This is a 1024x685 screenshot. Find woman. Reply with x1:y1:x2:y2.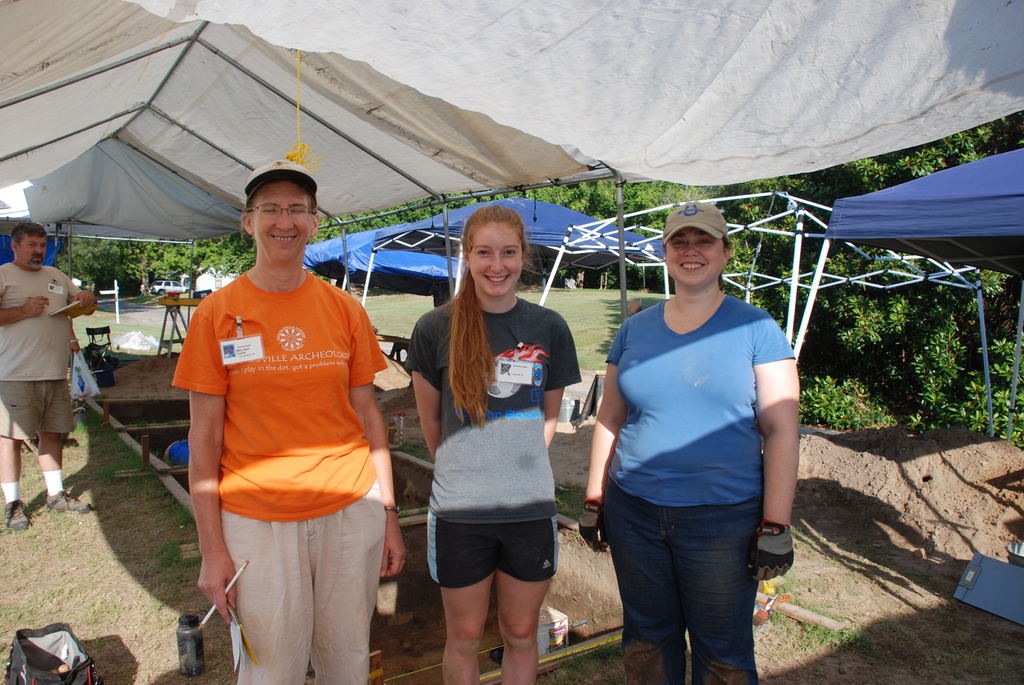
412:226:574:684.
